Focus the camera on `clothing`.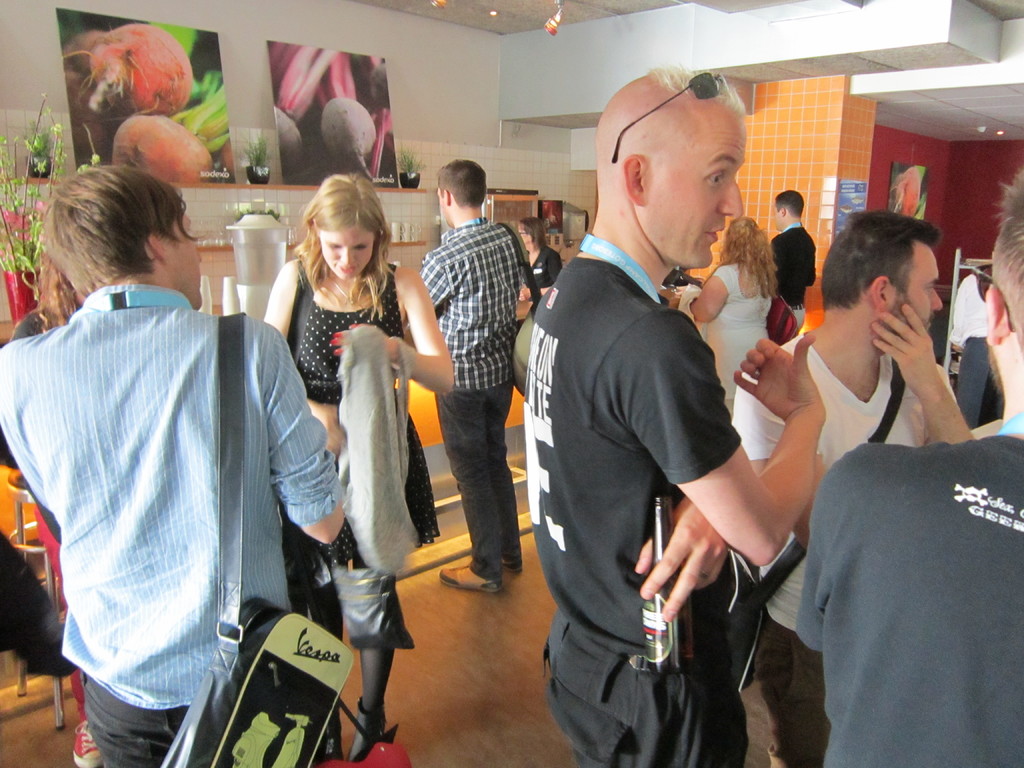
Focus region: left=795, top=424, right=1021, bottom=765.
